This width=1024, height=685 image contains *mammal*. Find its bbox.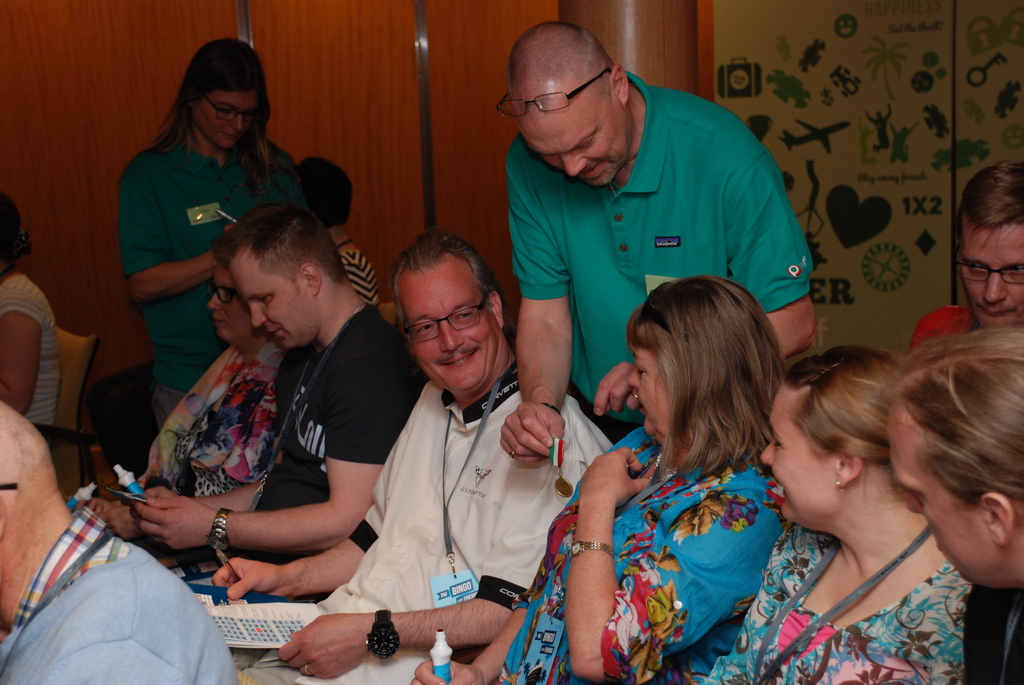
(301, 155, 378, 307).
